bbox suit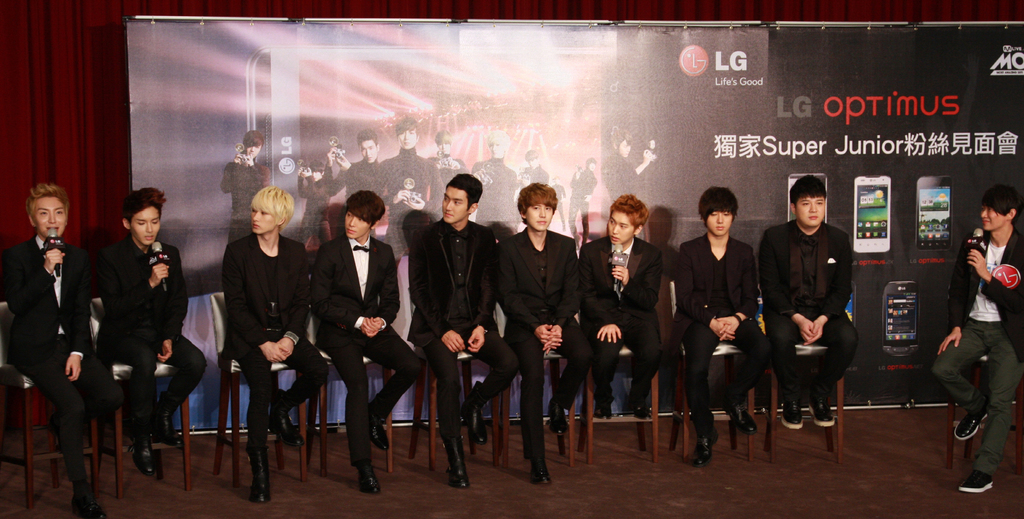
bbox(313, 186, 403, 471)
